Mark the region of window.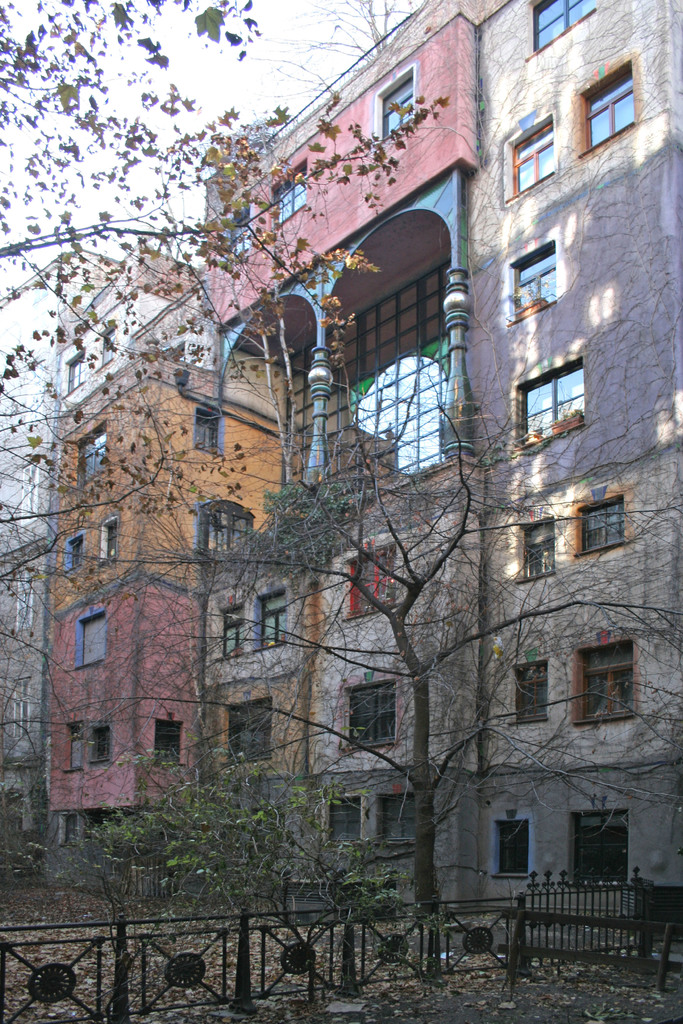
Region: (left=520, top=363, right=597, bottom=438).
